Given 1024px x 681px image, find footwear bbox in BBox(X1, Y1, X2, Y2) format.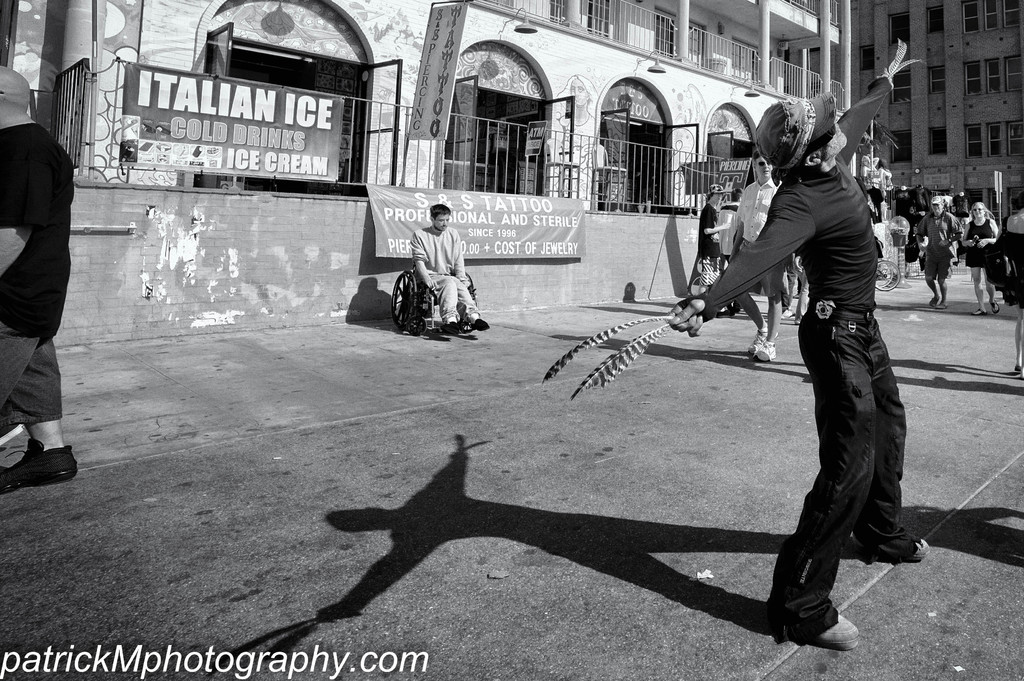
BBox(925, 296, 941, 311).
